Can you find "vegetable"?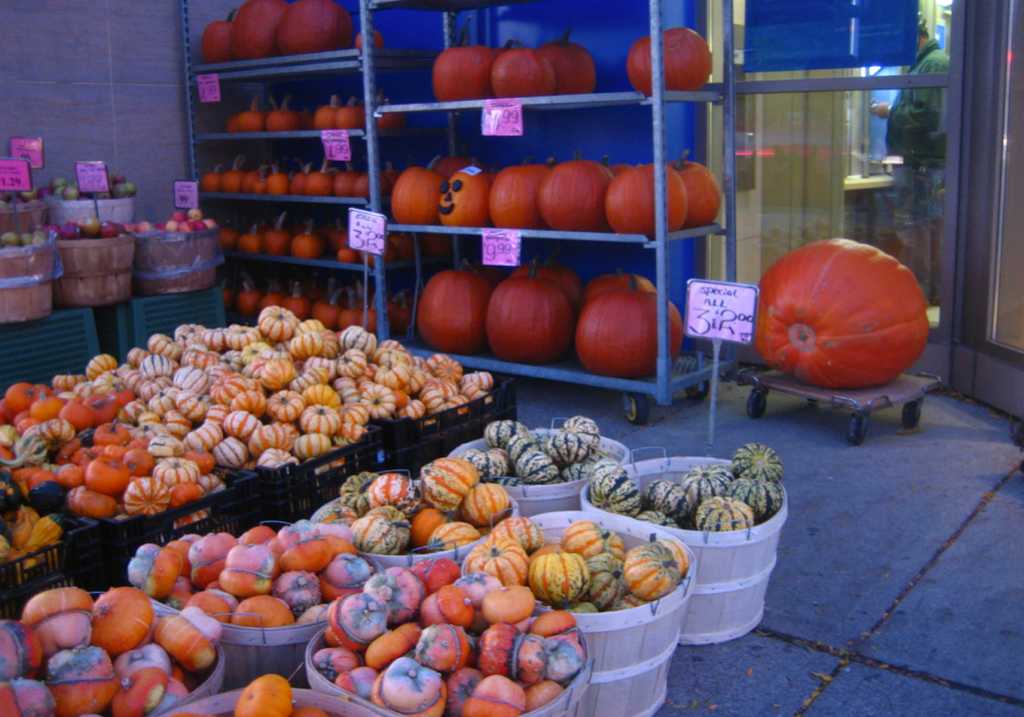
Yes, bounding box: 355,28,386,51.
